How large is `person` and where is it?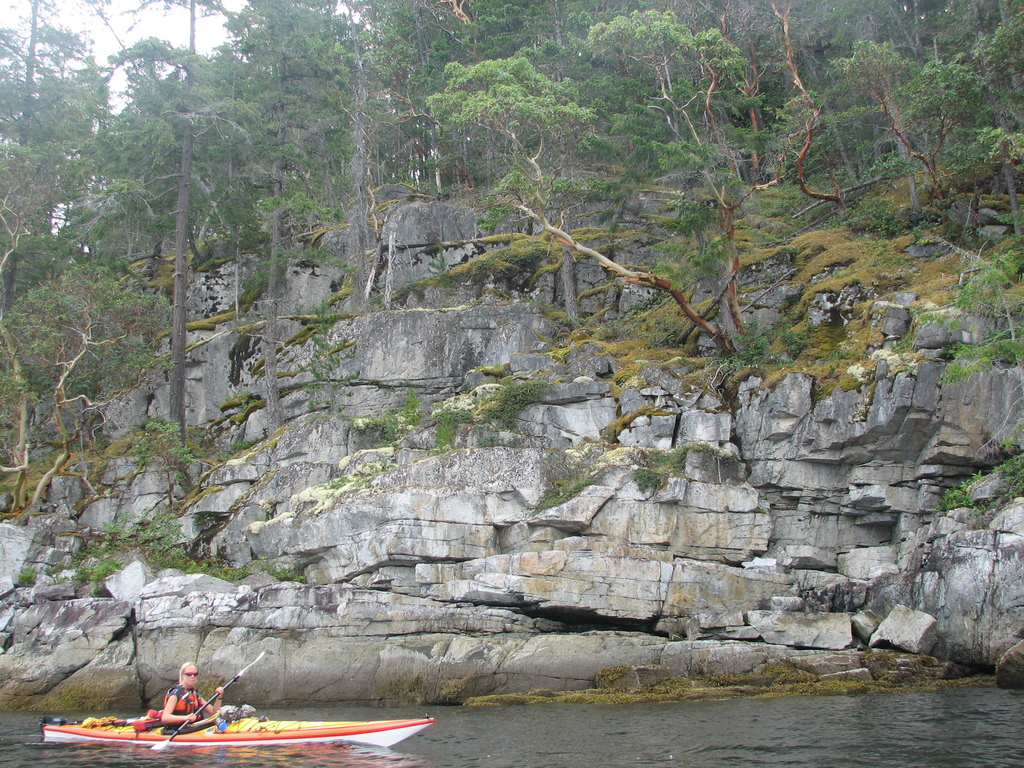
Bounding box: box(165, 659, 226, 737).
